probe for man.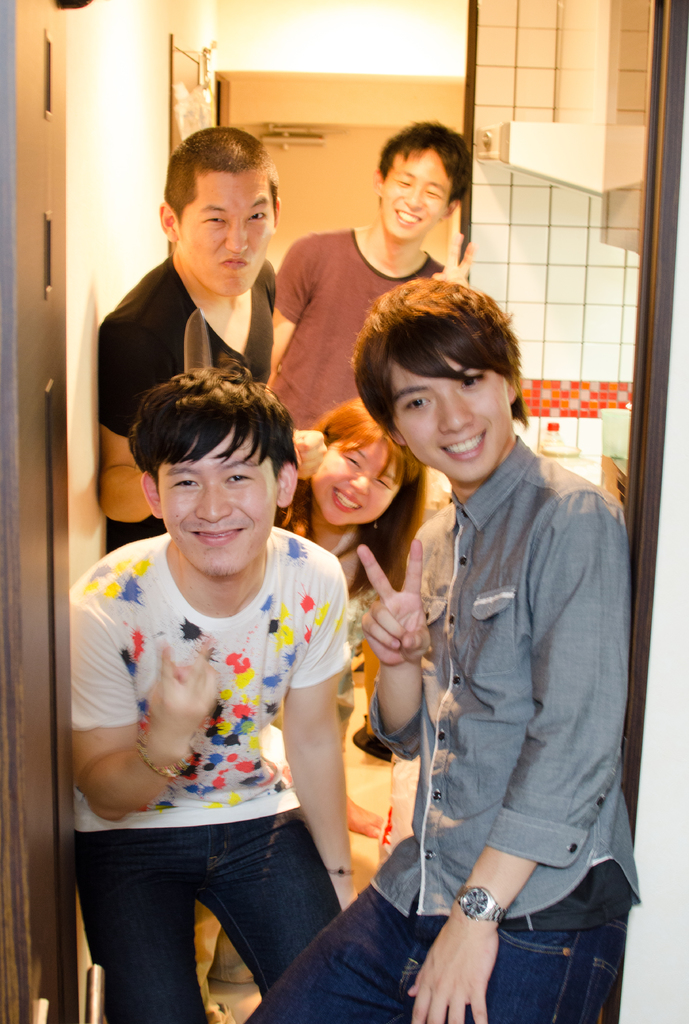
Probe result: (244, 277, 642, 1023).
